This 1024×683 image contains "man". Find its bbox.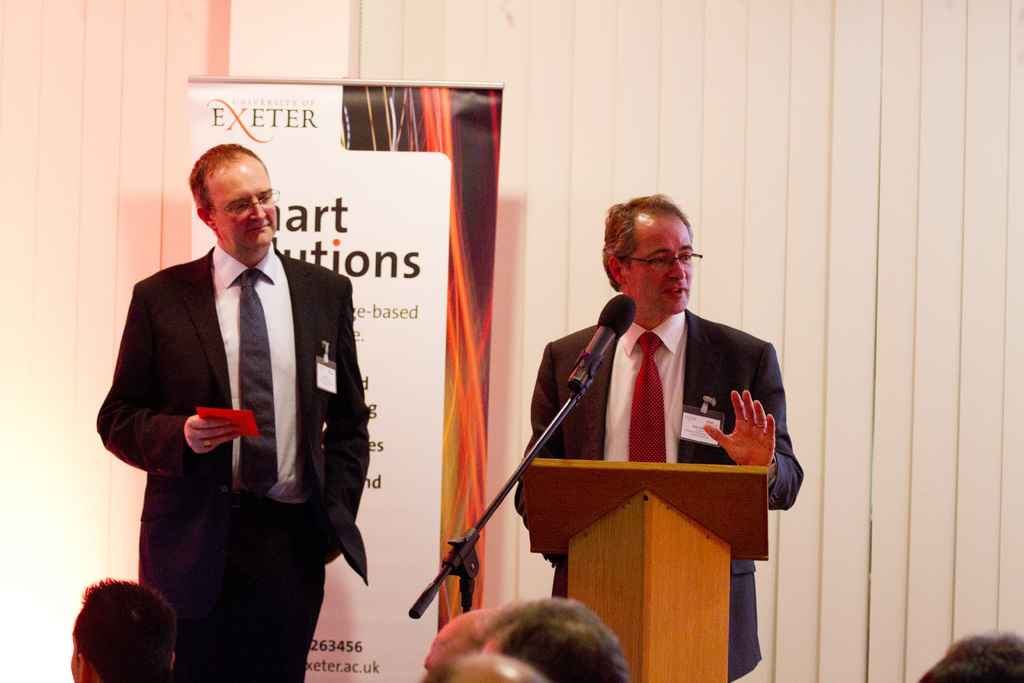
bbox=(920, 633, 1023, 682).
